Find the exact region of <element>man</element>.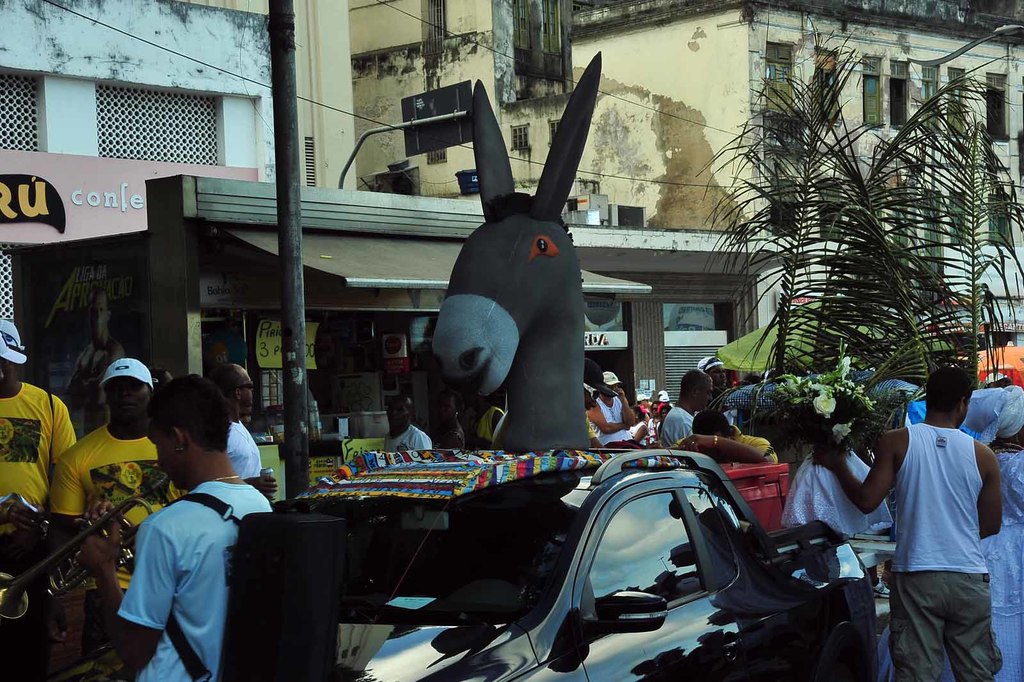
Exact region: 0, 315, 82, 517.
